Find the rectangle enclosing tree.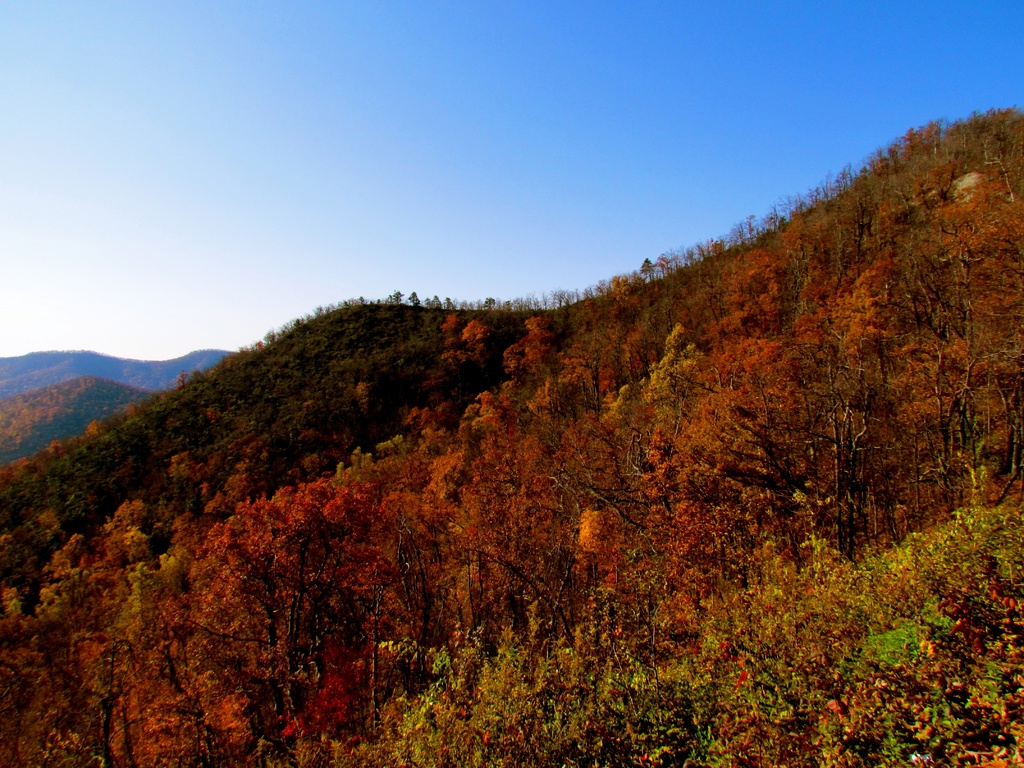
region(750, 177, 978, 571).
